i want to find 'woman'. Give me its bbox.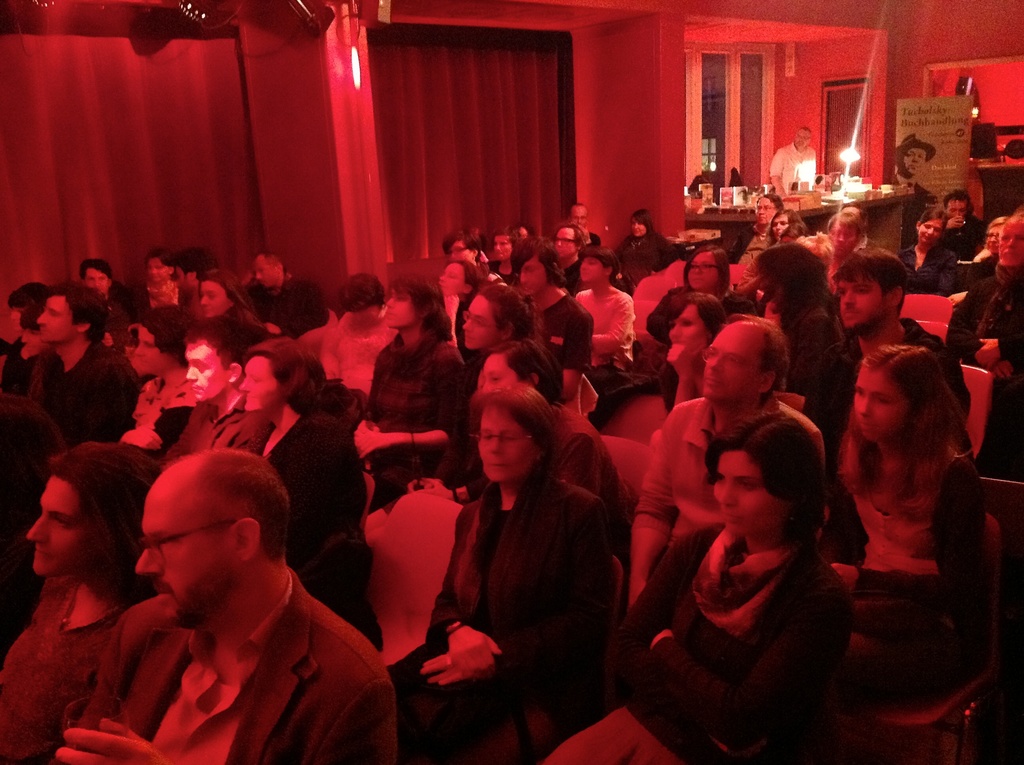
region(233, 331, 382, 648).
